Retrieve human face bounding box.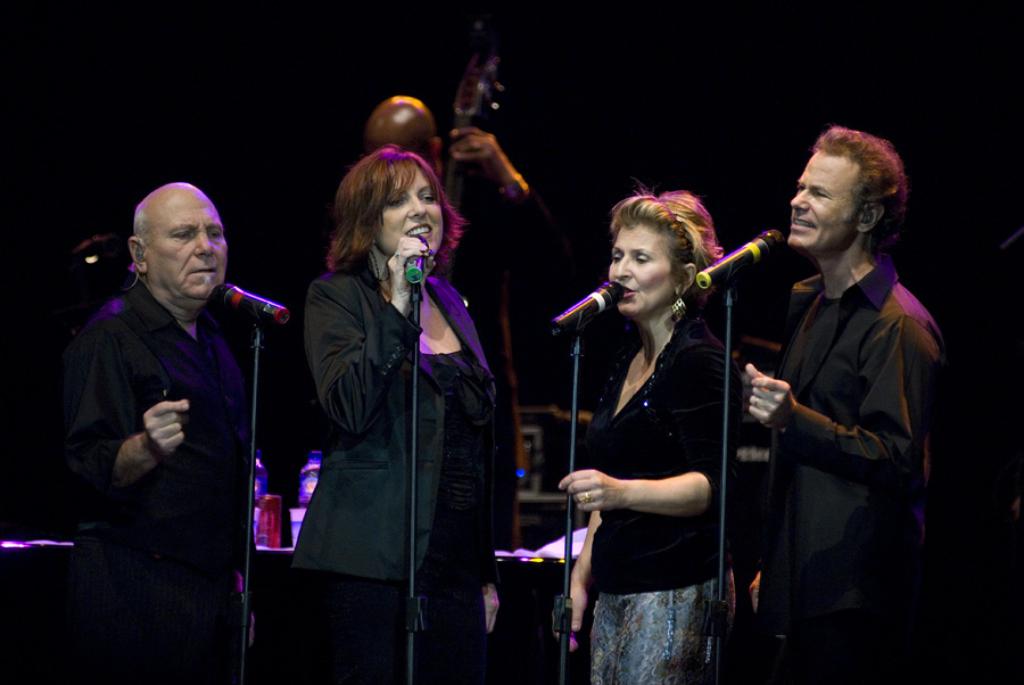
Bounding box: left=372, top=162, right=443, bottom=251.
